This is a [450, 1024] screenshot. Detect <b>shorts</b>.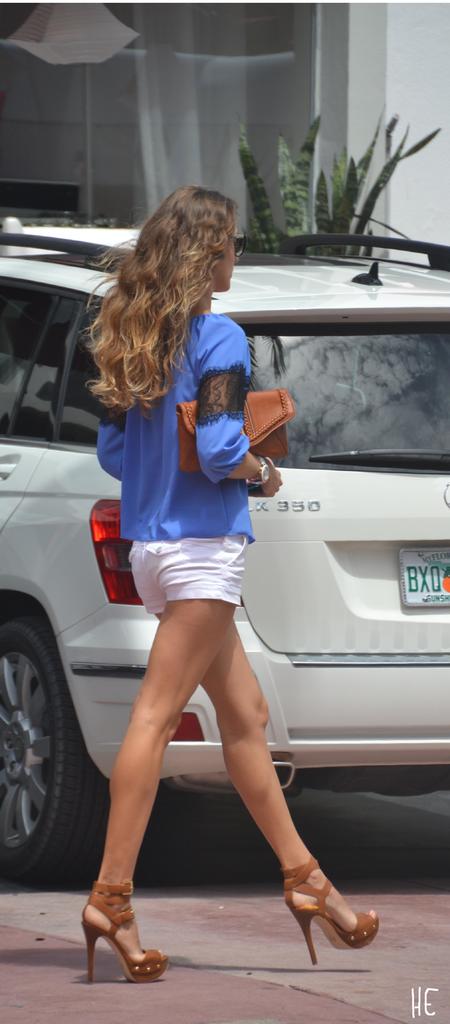
crop(108, 531, 286, 618).
